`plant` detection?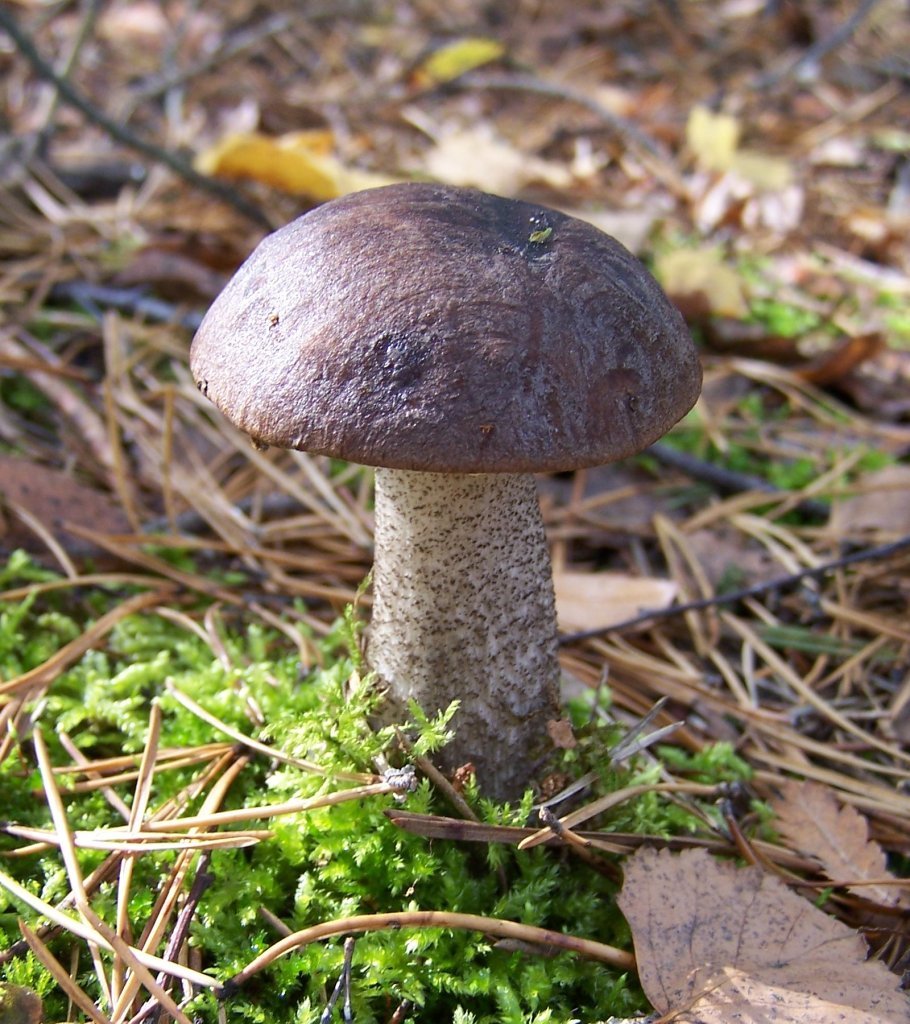
rect(747, 290, 835, 342)
